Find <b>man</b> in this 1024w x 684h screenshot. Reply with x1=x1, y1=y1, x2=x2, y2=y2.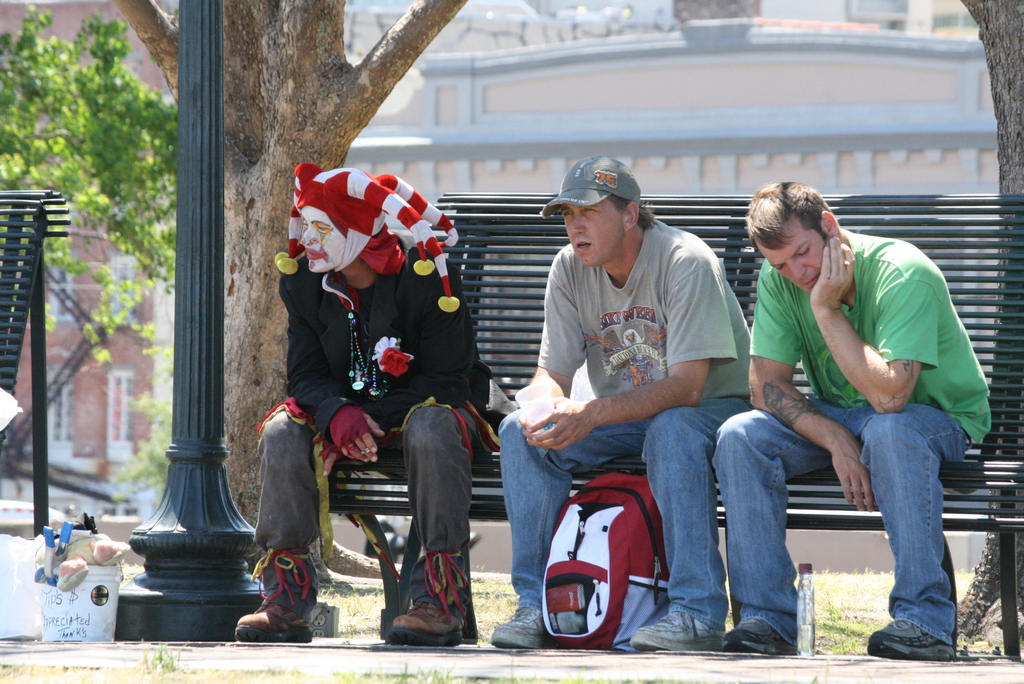
x1=721, y1=186, x2=986, y2=650.
